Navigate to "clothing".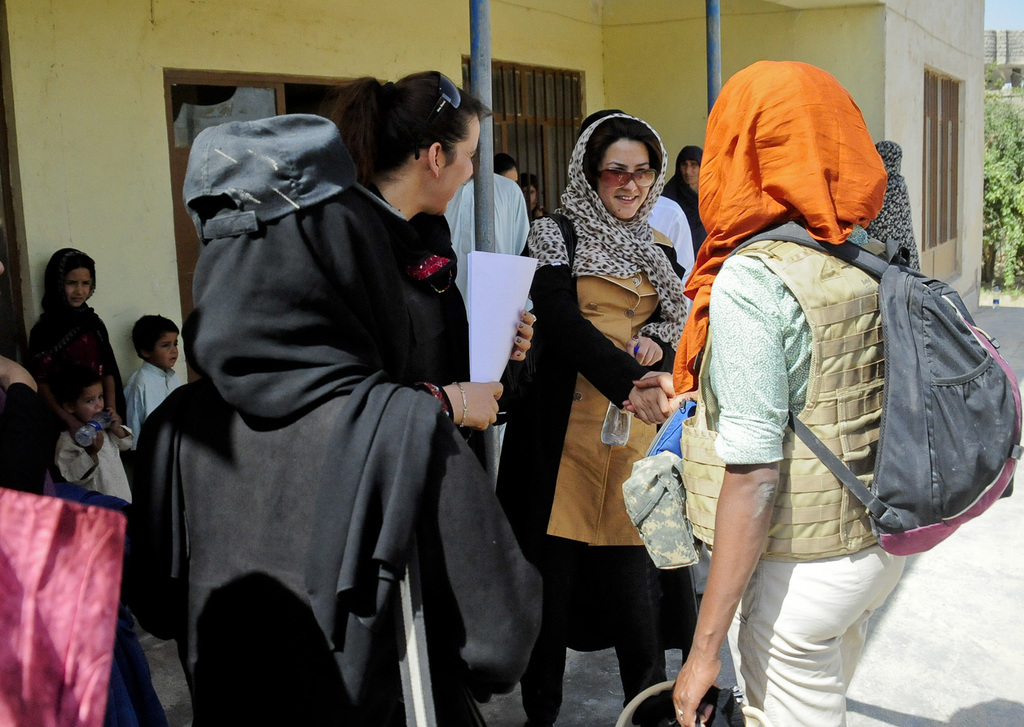
Navigation target: (48, 425, 130, 513).
